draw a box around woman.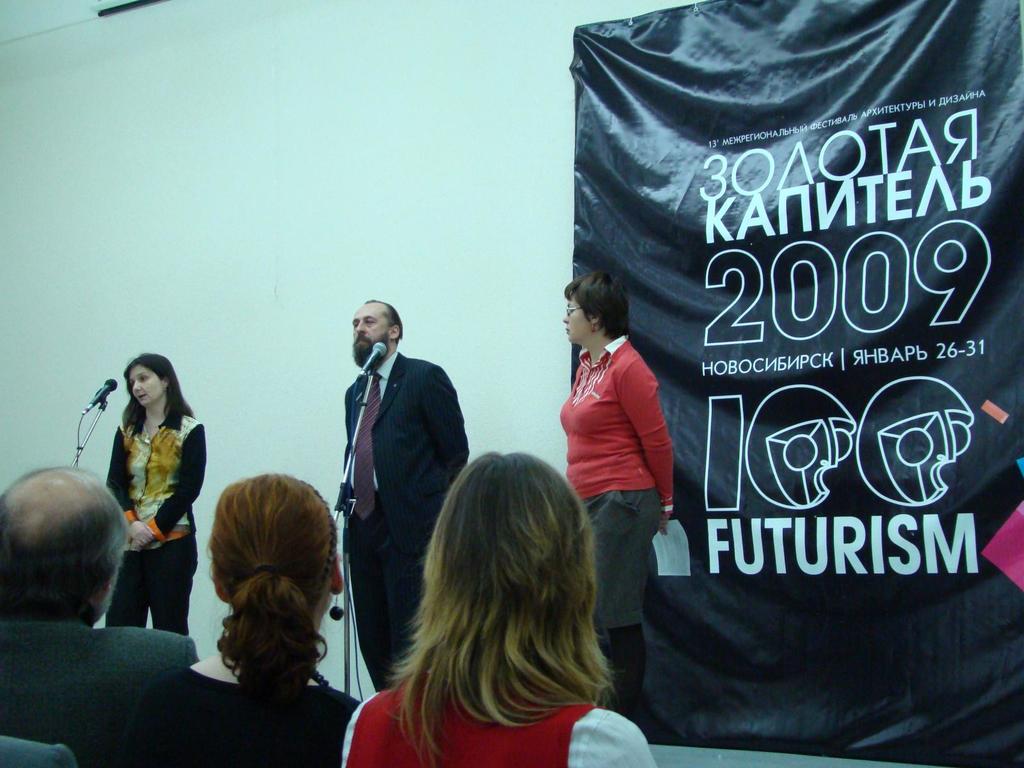
(335,451,662,767).
